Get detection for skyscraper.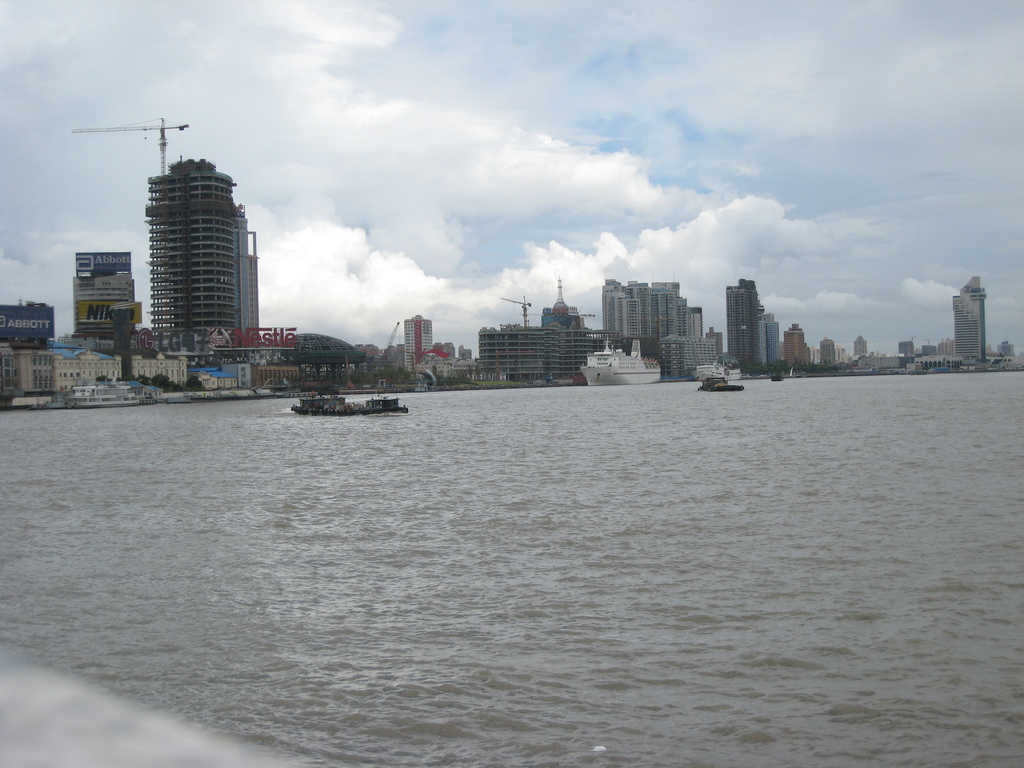
Detection: region(406, 311, 434, 373).
